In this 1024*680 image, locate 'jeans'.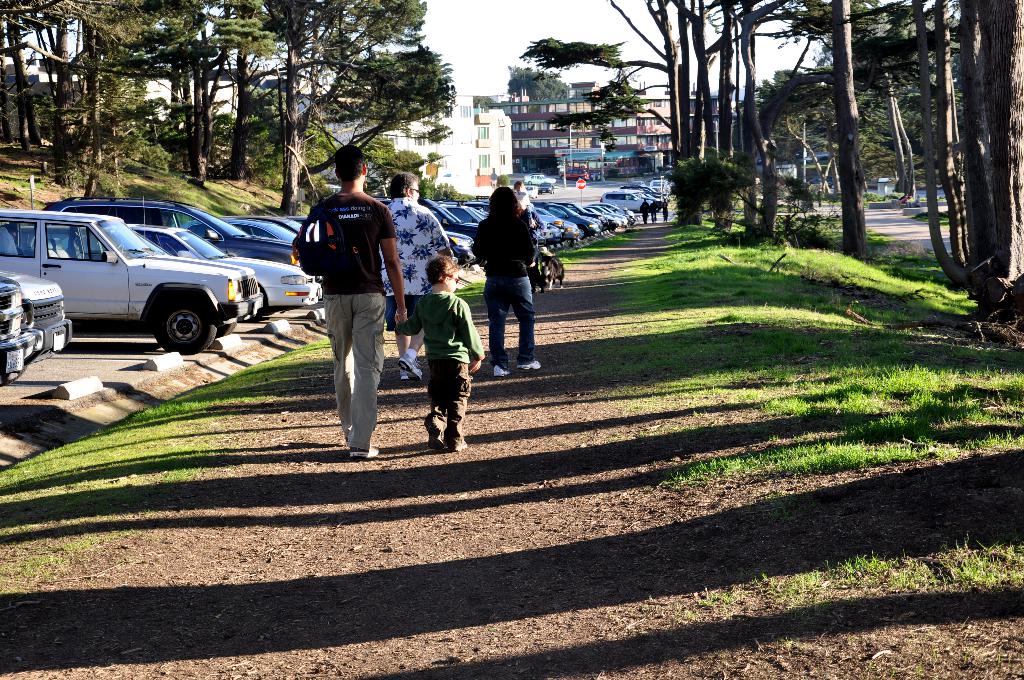
Bounding box: {"left": 409, "top": 355, "right": 472, "bottom": 444}.
